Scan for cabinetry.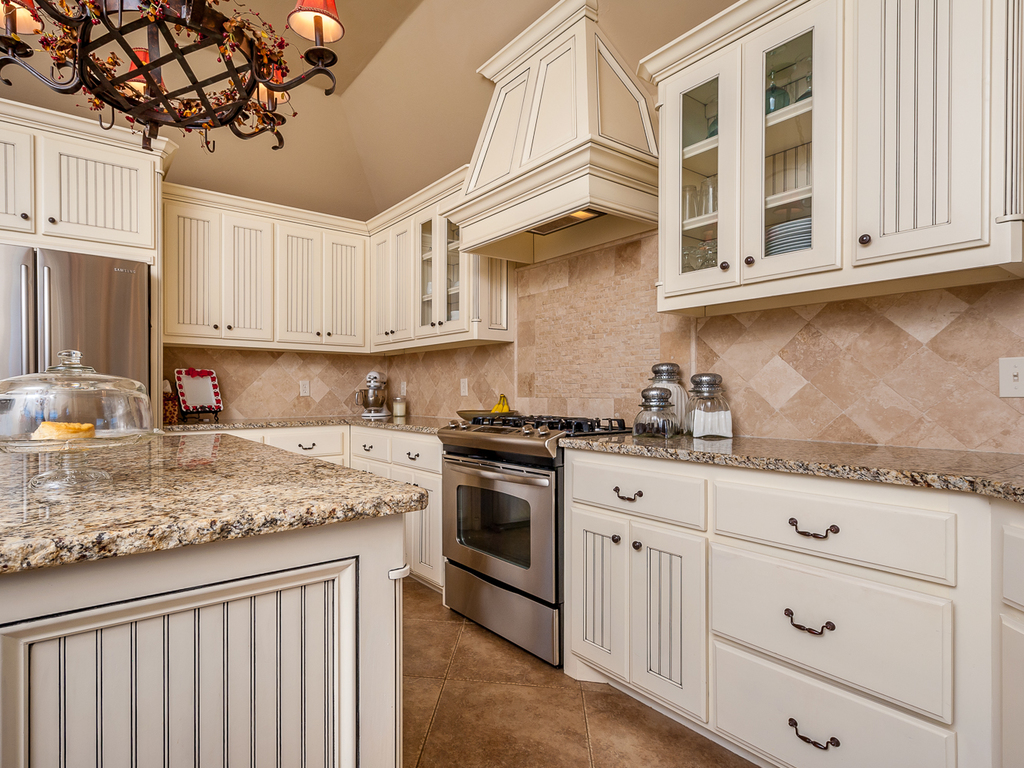
Scan result: 0:89:184:434.
